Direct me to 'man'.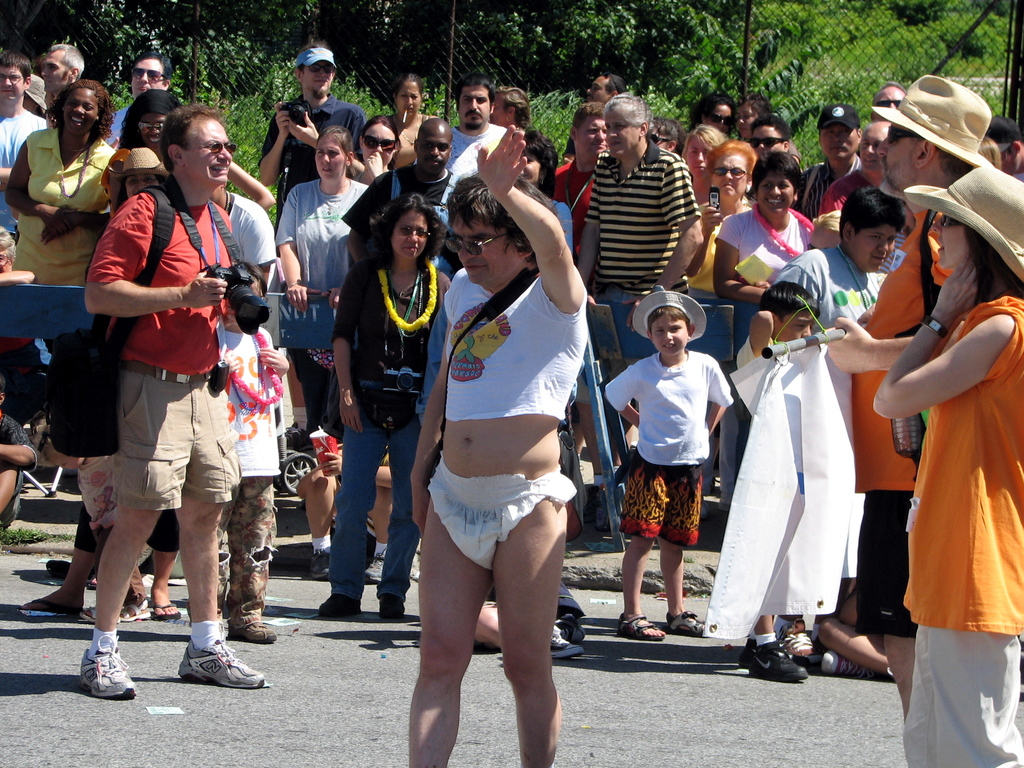
Direction: {"left": 0, "top": 53, "right": 47, "bottom": 241}.
